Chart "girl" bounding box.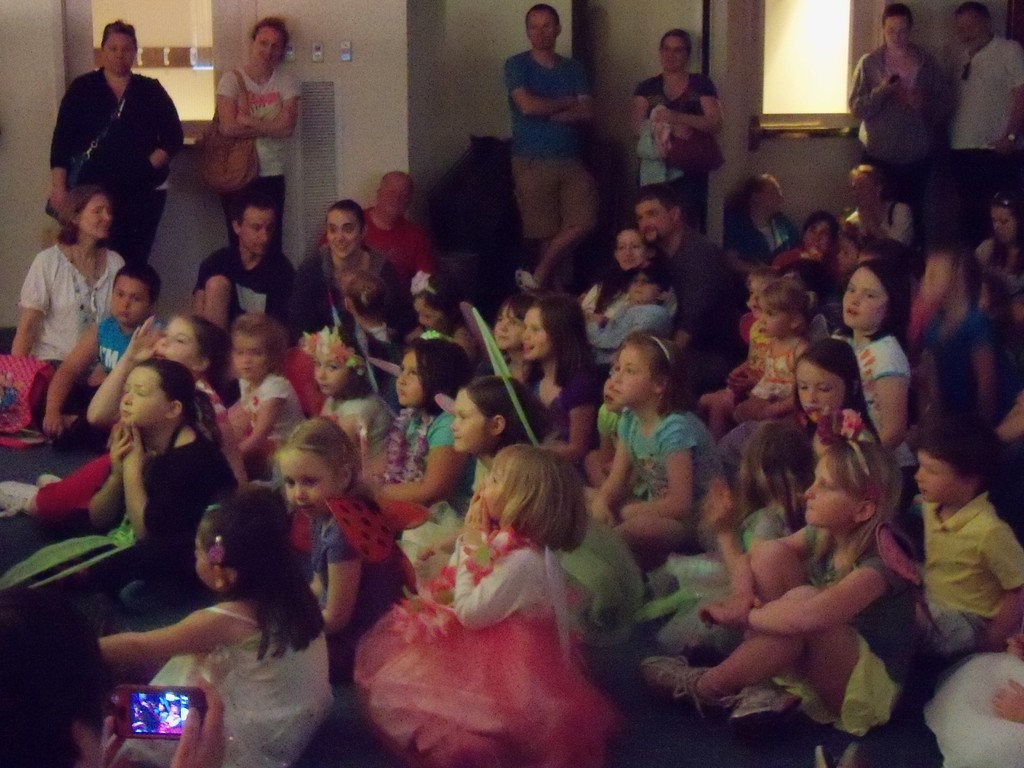
Charted: x1=349 y1=442 x2=630 y2=767.
